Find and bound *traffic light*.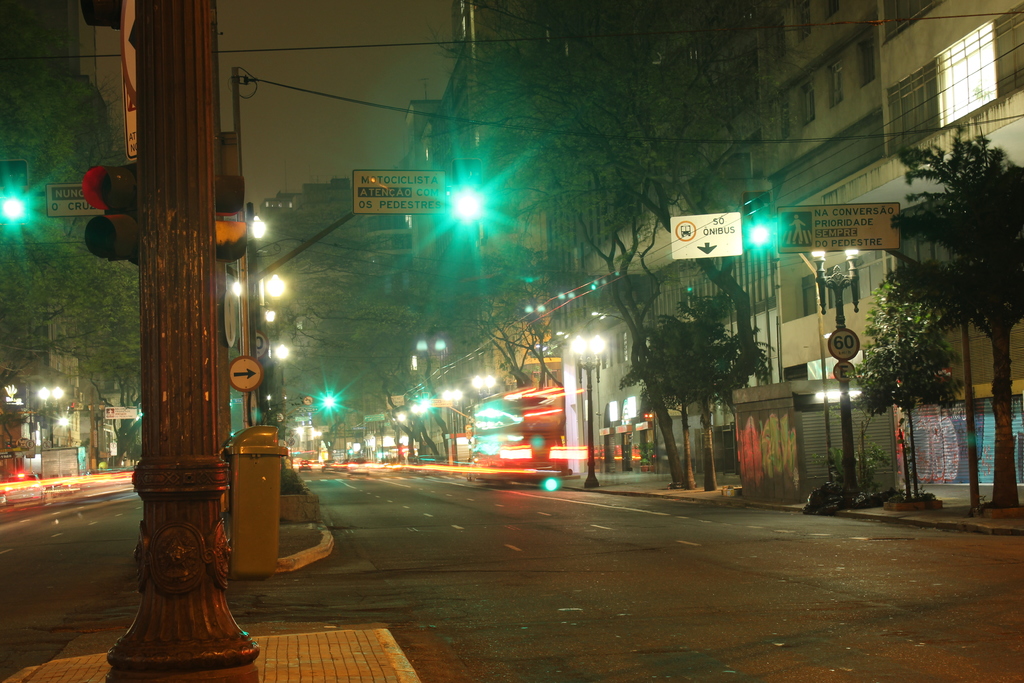
Bound: <bbox>85, 161, 136, 263</bbox>.
